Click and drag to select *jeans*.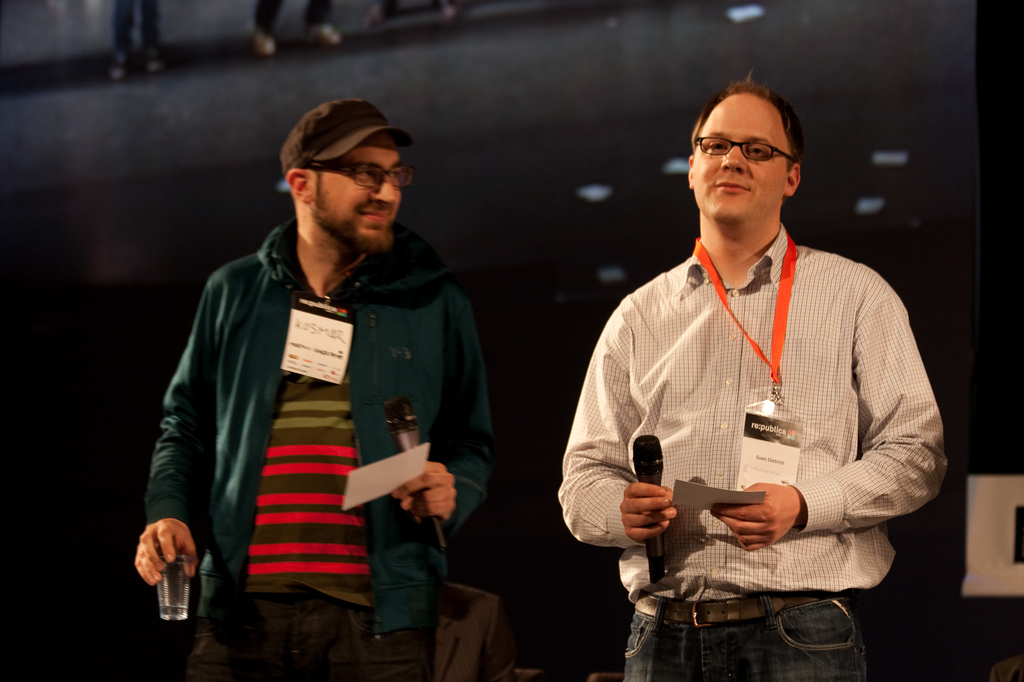
Selection: [left=622, top=597, right=866, bottom=678].
